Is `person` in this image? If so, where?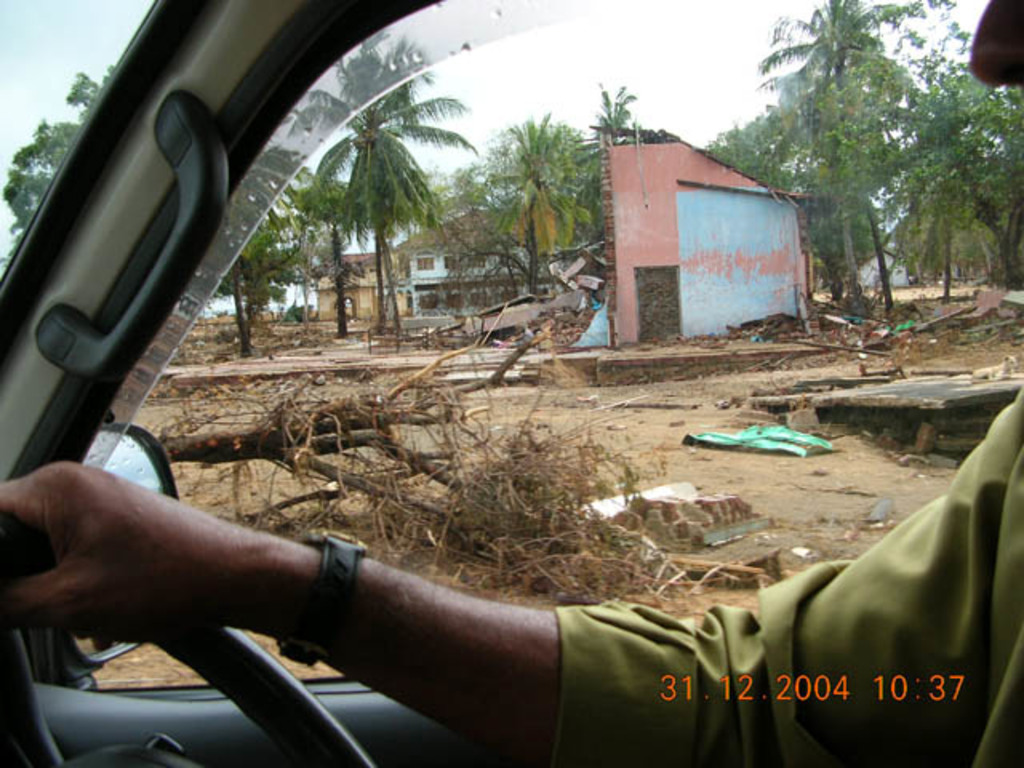
Yes, at [0,0,1022,766].
